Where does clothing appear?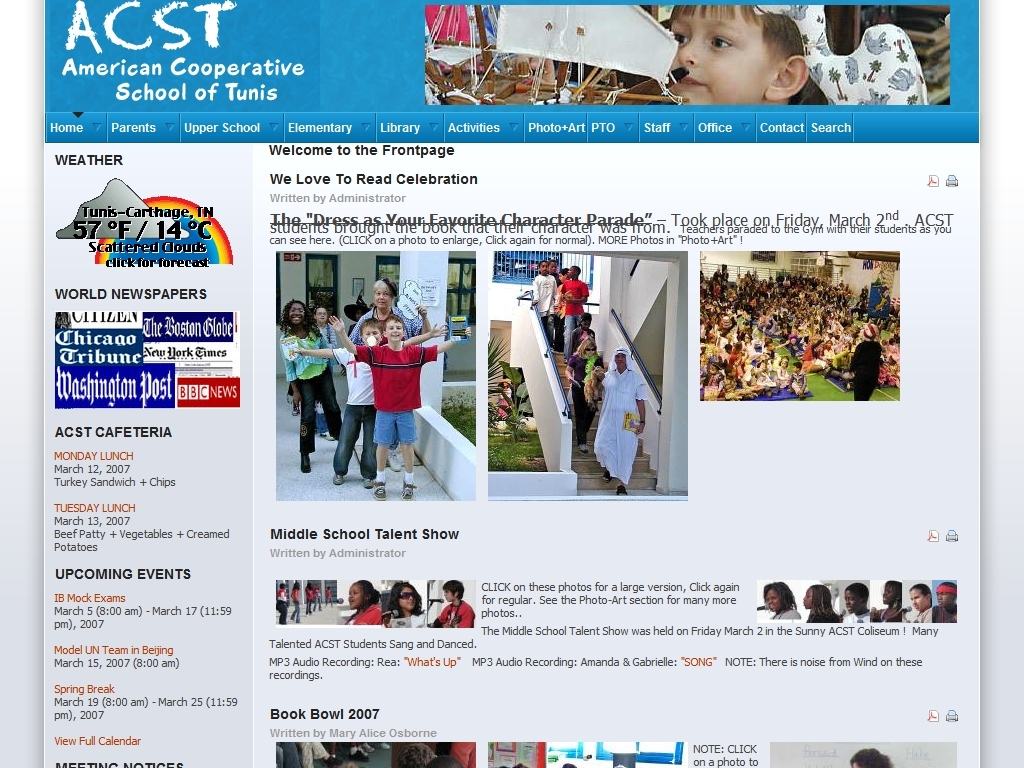
Appears at left=290, top=377, right=340, bottom=465.
